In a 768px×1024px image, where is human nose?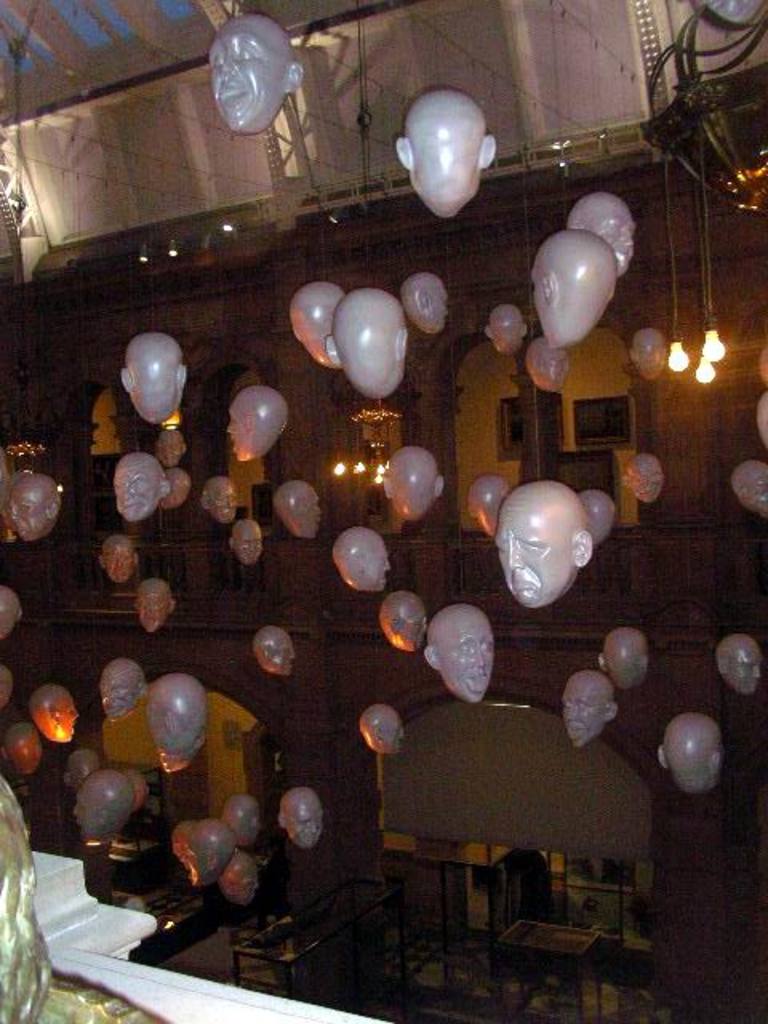
[left=563, top=707, right=578, bottom=723].
